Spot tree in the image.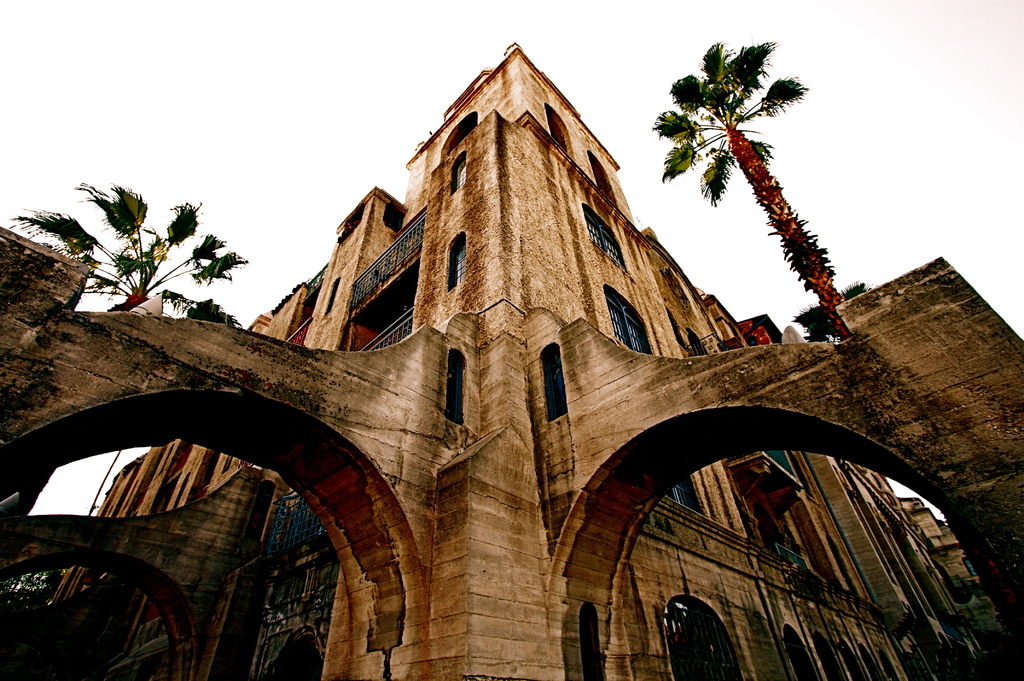
tree found at locate(19, 557, 68, 627).
